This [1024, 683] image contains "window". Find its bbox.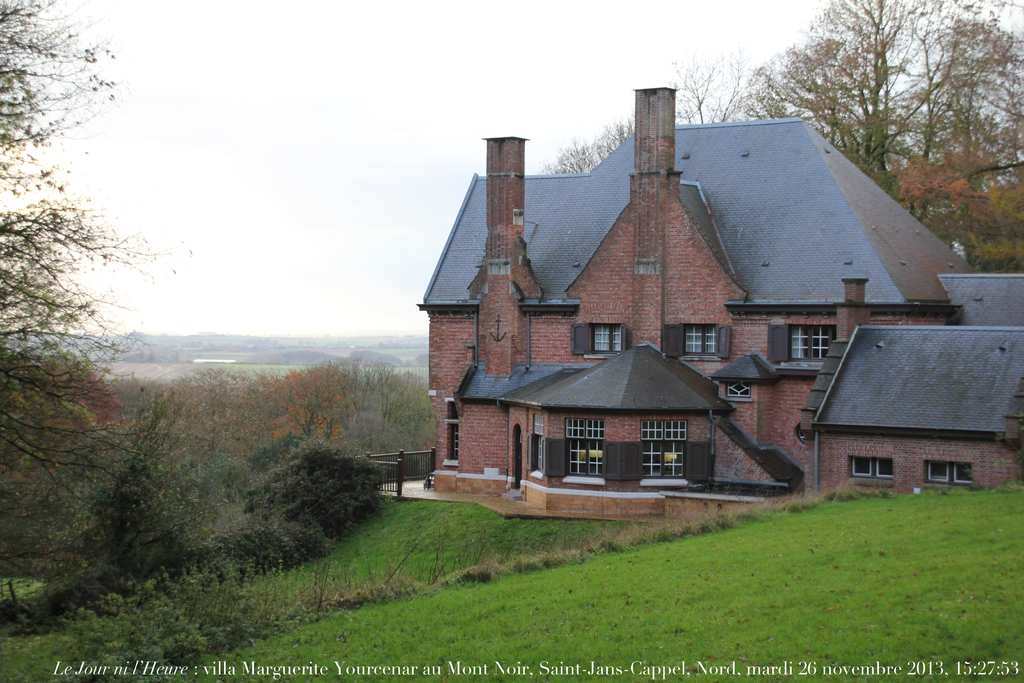
Rect(639, 418, 689, 440).
